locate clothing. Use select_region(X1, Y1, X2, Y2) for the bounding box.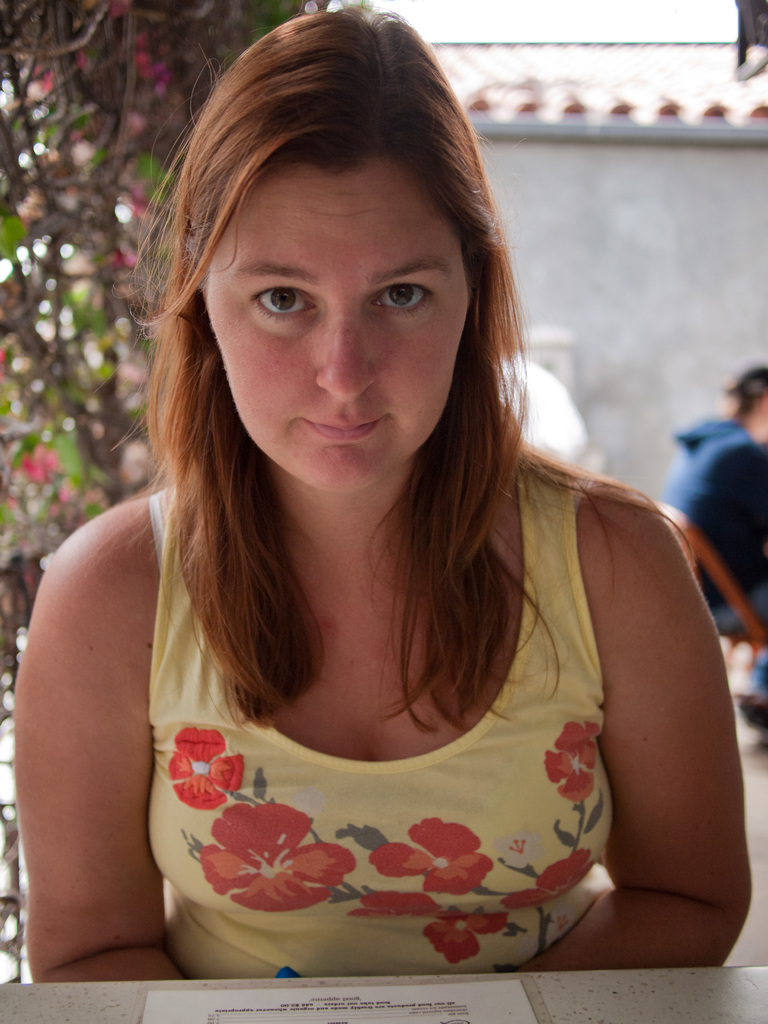
select_region(662, 408, 767, 721).
